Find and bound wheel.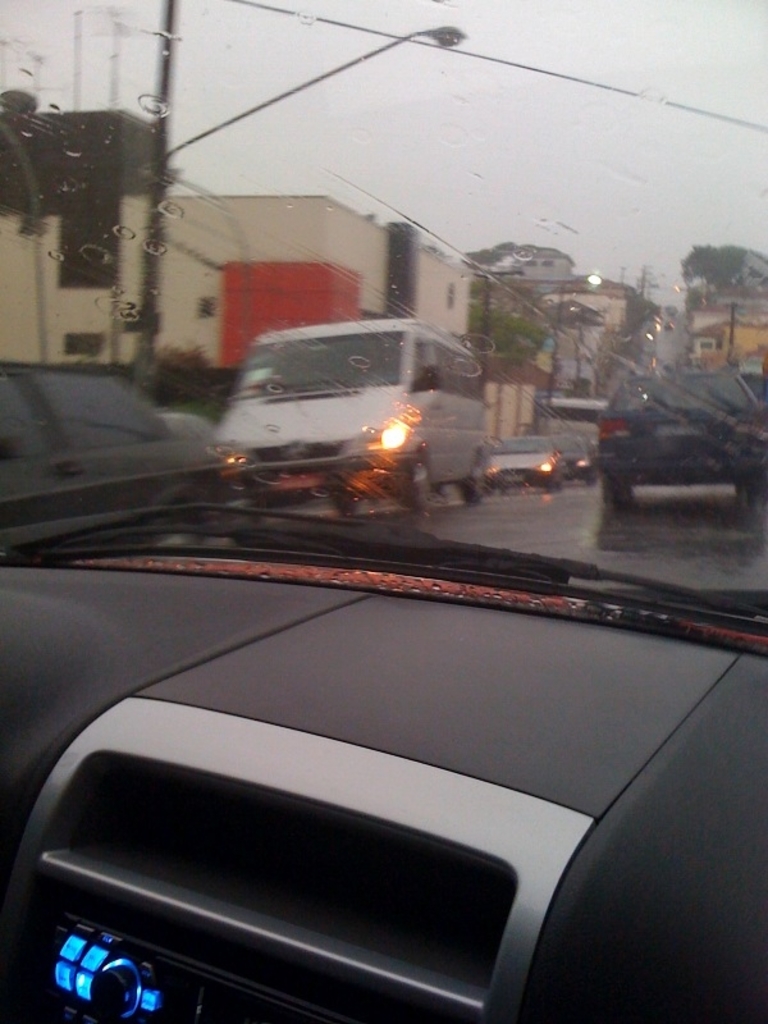
Bound: [left=463, top=456, right=486, bottom=507].
